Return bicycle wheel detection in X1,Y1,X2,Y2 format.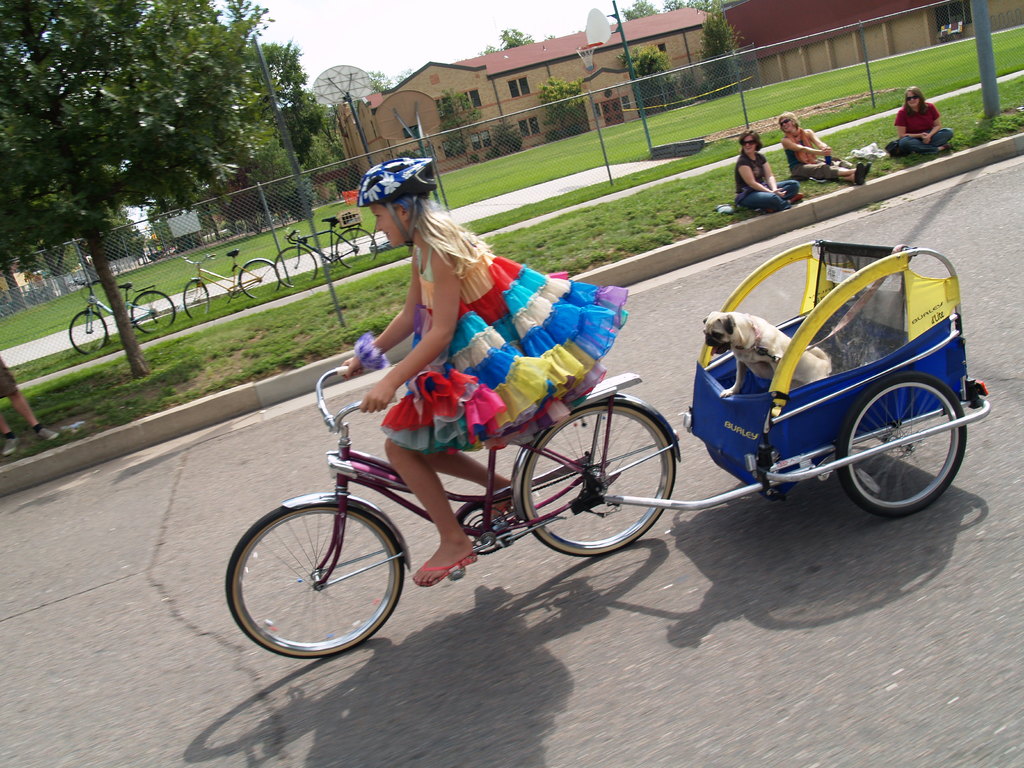
239,259,279,298.
